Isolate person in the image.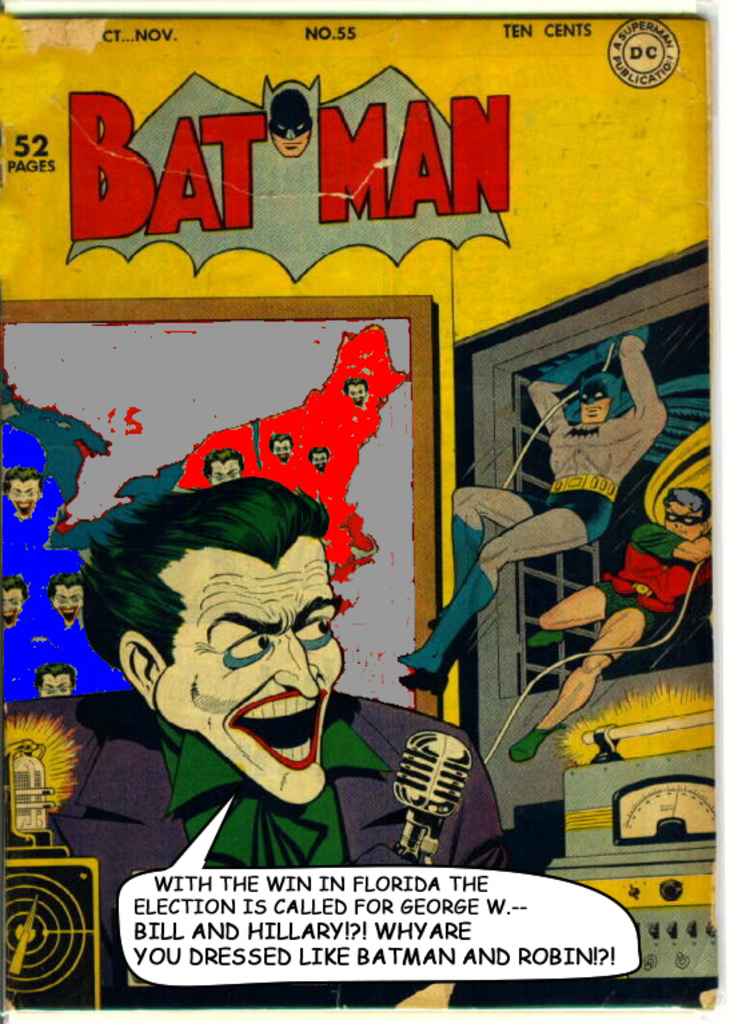
Isolated region: [343, 375, 370, 407].
